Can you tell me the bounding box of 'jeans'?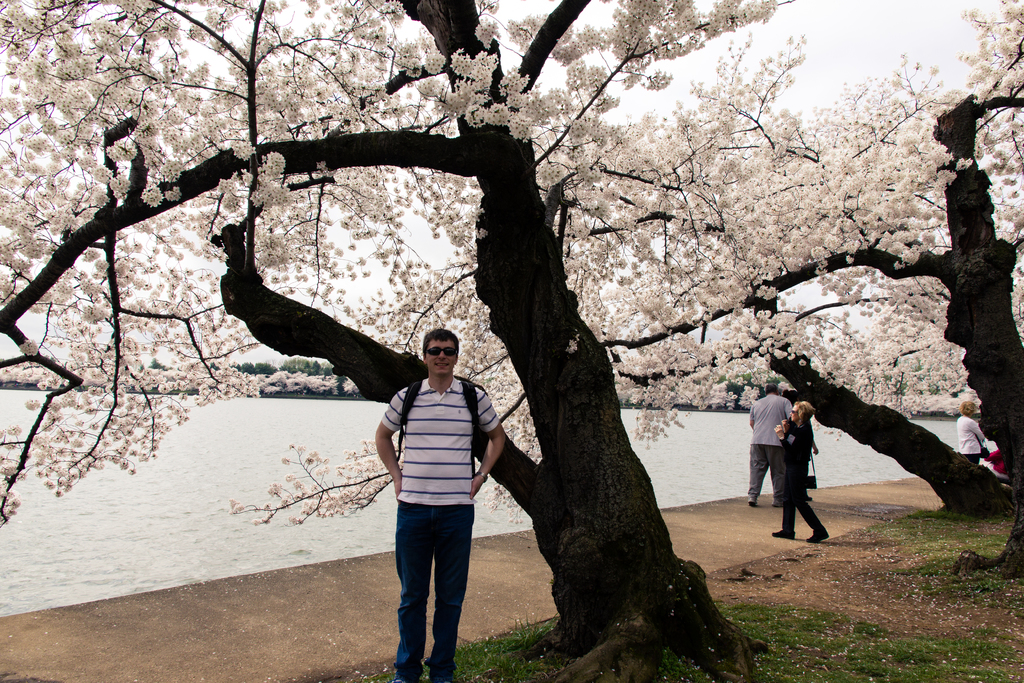
bbox(750, 443, 788, 502).
